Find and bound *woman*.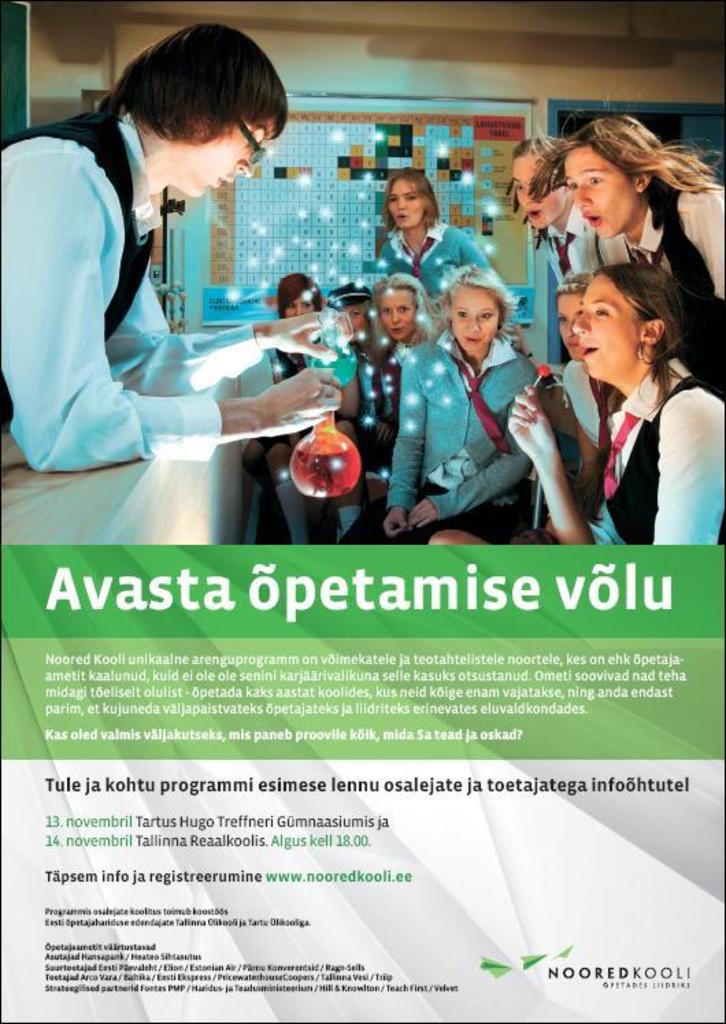
Bound: <bbox>342, 274, 445, 533</bbox>.
